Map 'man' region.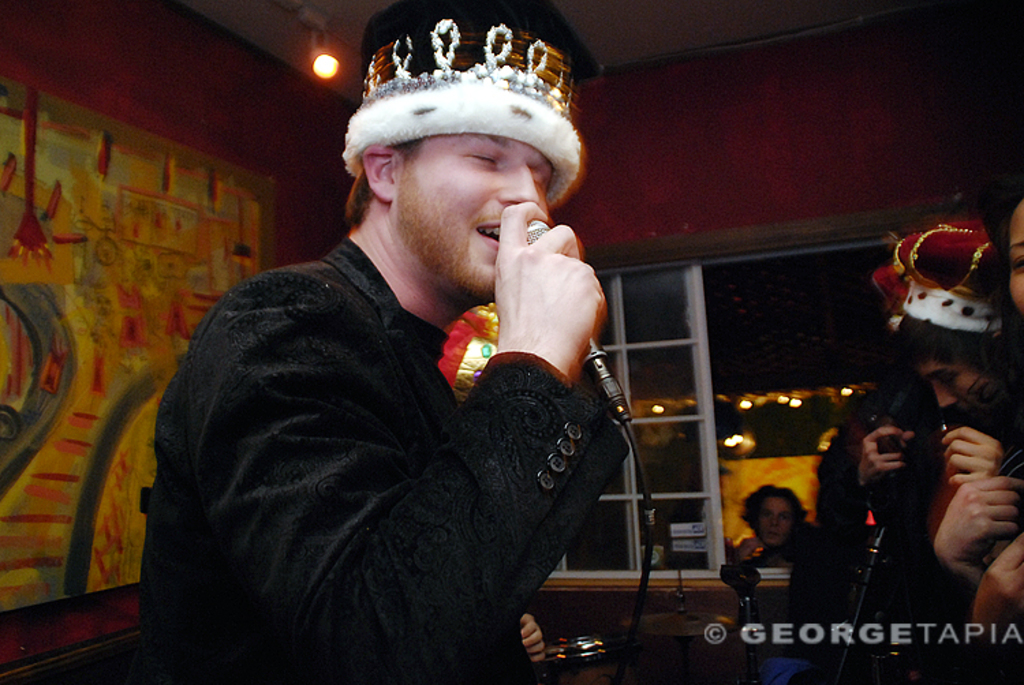
Mapped to BBox(131, 35, 706, 669).
